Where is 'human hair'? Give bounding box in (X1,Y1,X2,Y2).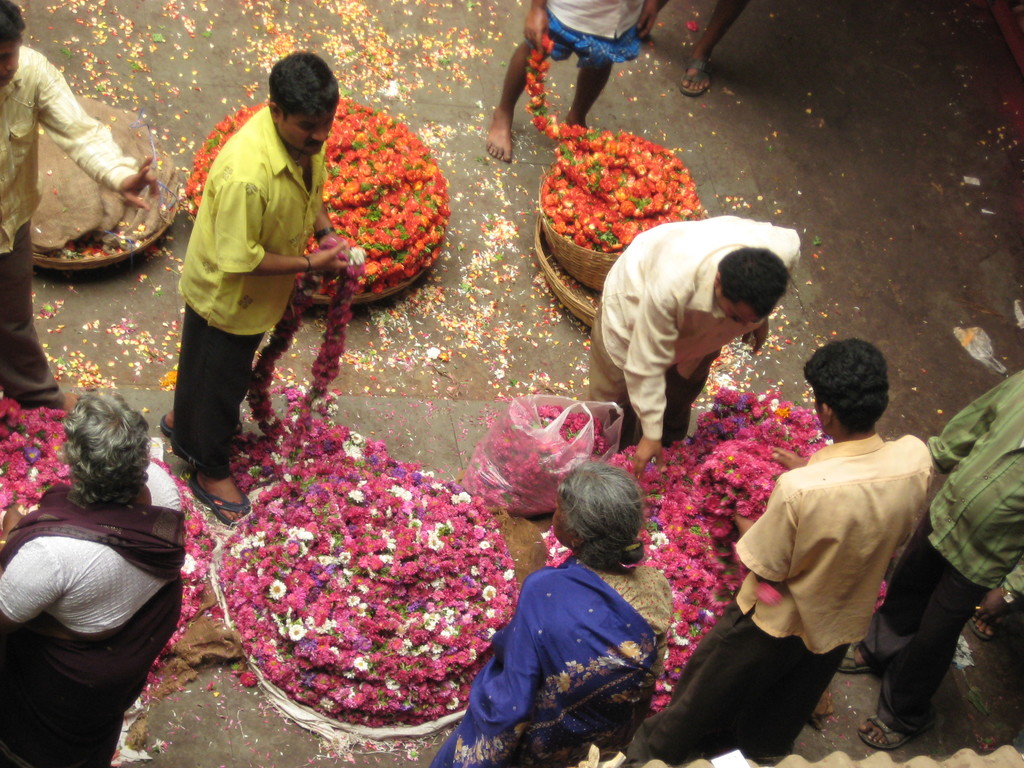
(556,460,659,573).
